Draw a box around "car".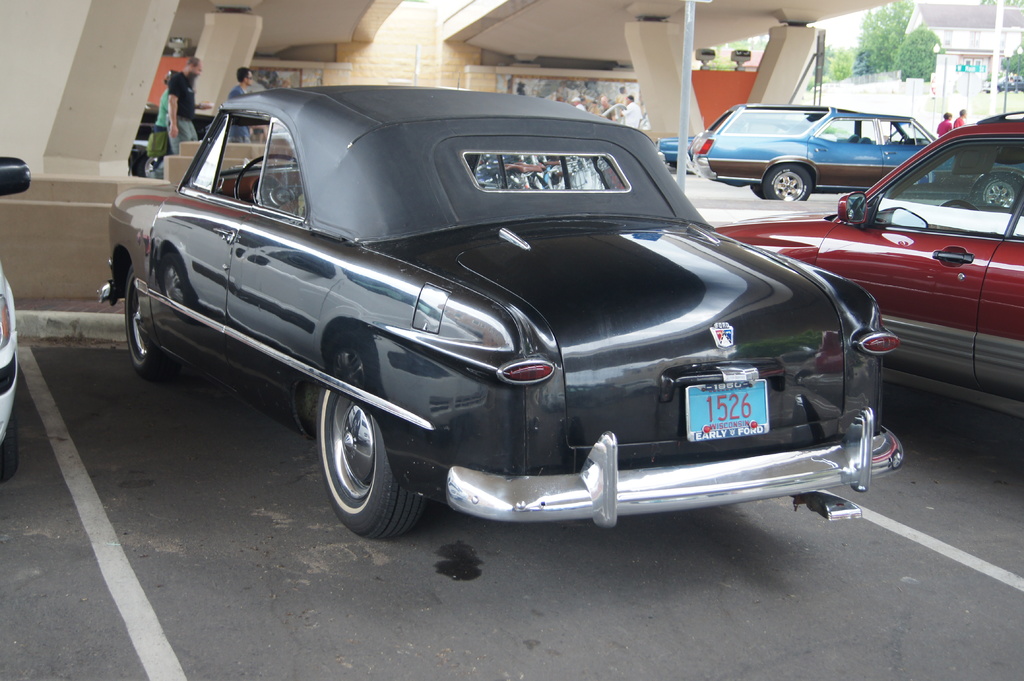
<box>714,106,1023,416</box>.
